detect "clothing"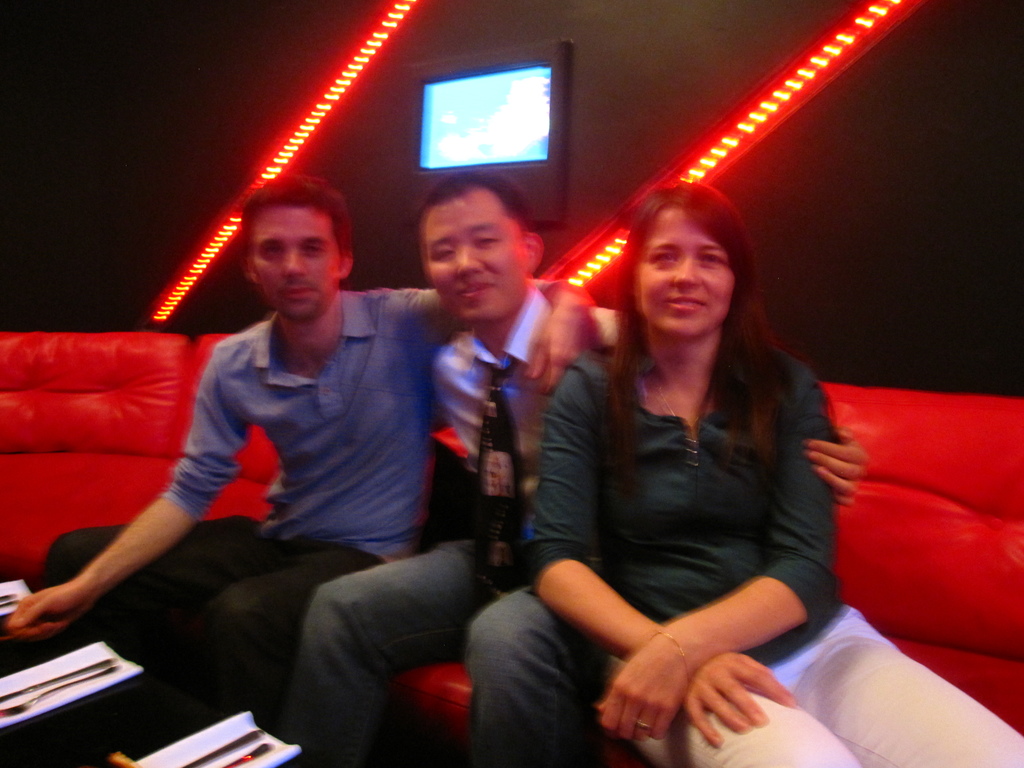
{"left": 536, "top": 318, "right": 1023, "bottom": 767}
